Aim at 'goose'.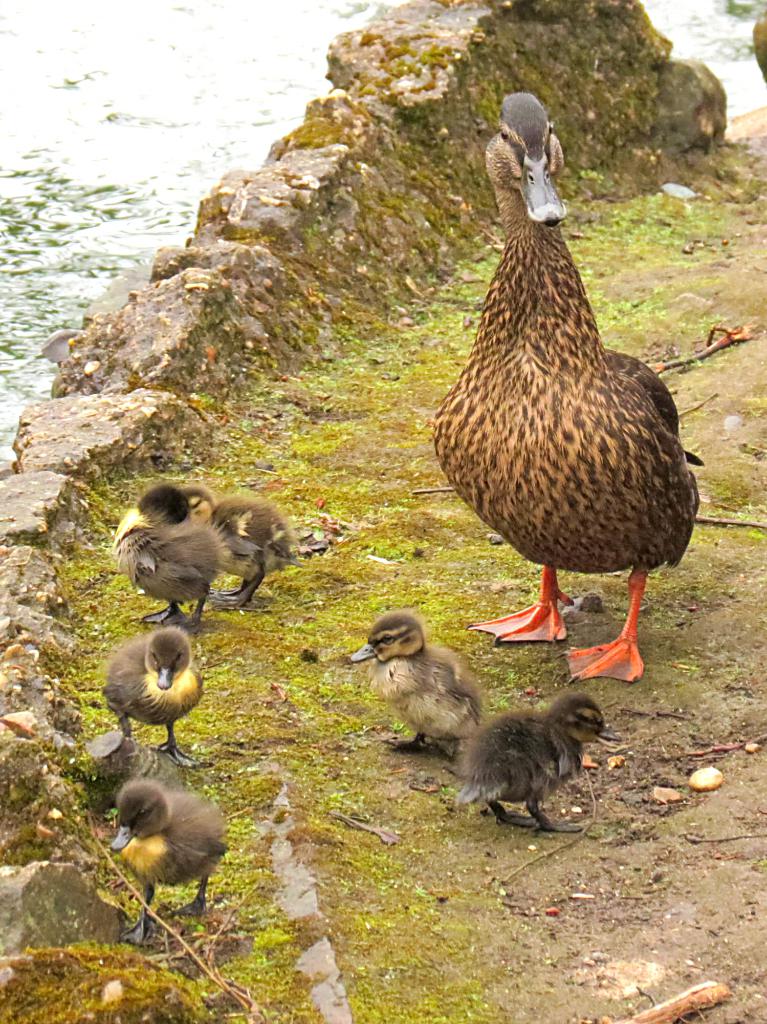
Aimed at (left=444, top=691, right=601, bottom=827).
